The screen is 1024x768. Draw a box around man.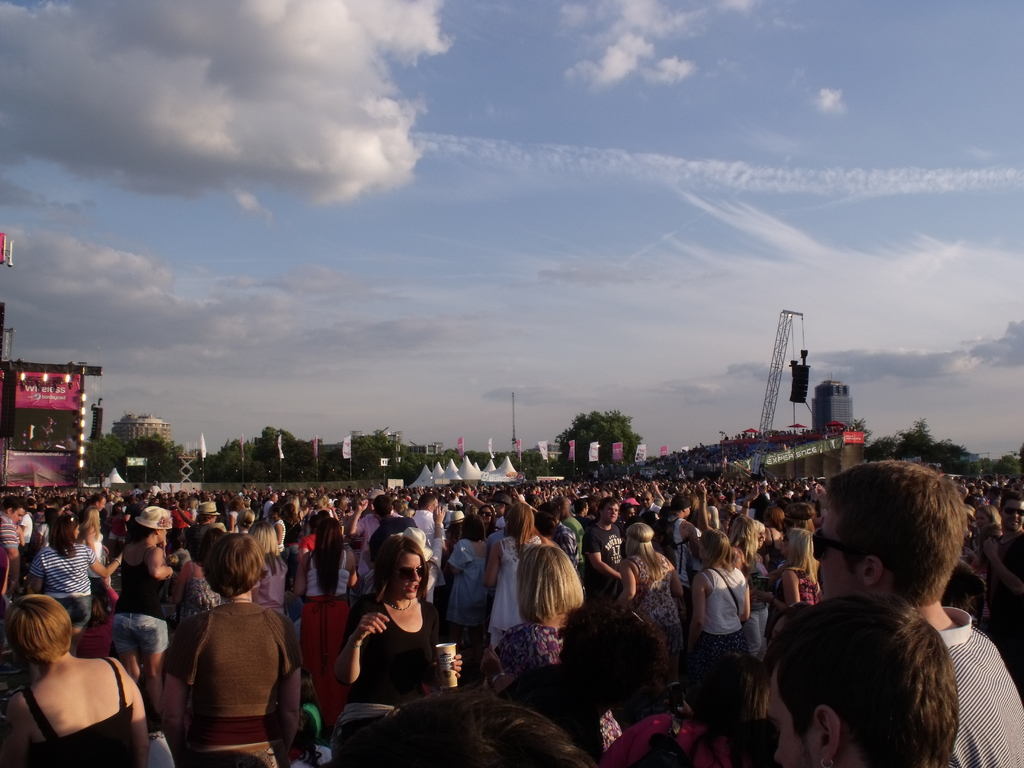
(left=75, top=491, right=105, bottom=549).
